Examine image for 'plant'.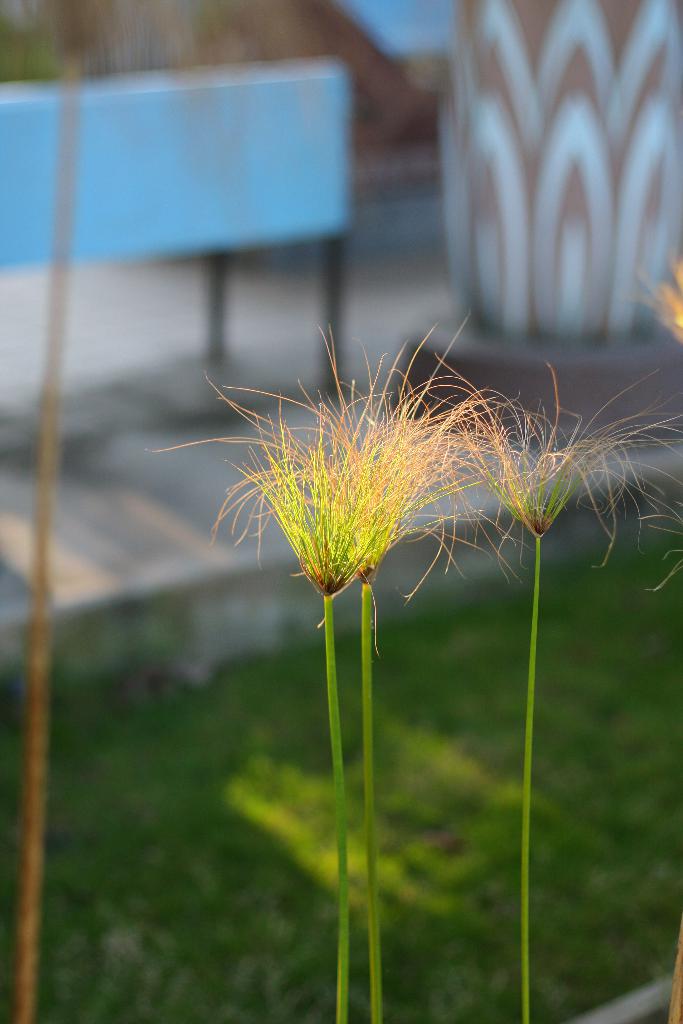
Examination result: rect(0, 509, 682, 1023).
